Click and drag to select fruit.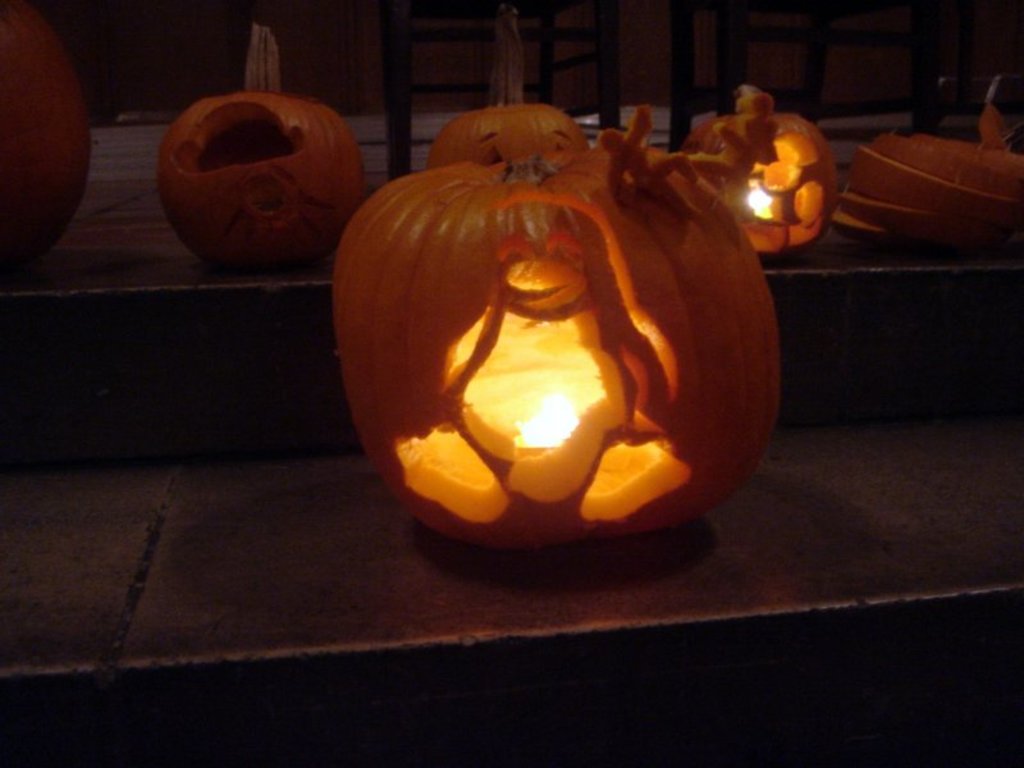
Selection: x1=681 y1=91 x2=856 y2=257.
